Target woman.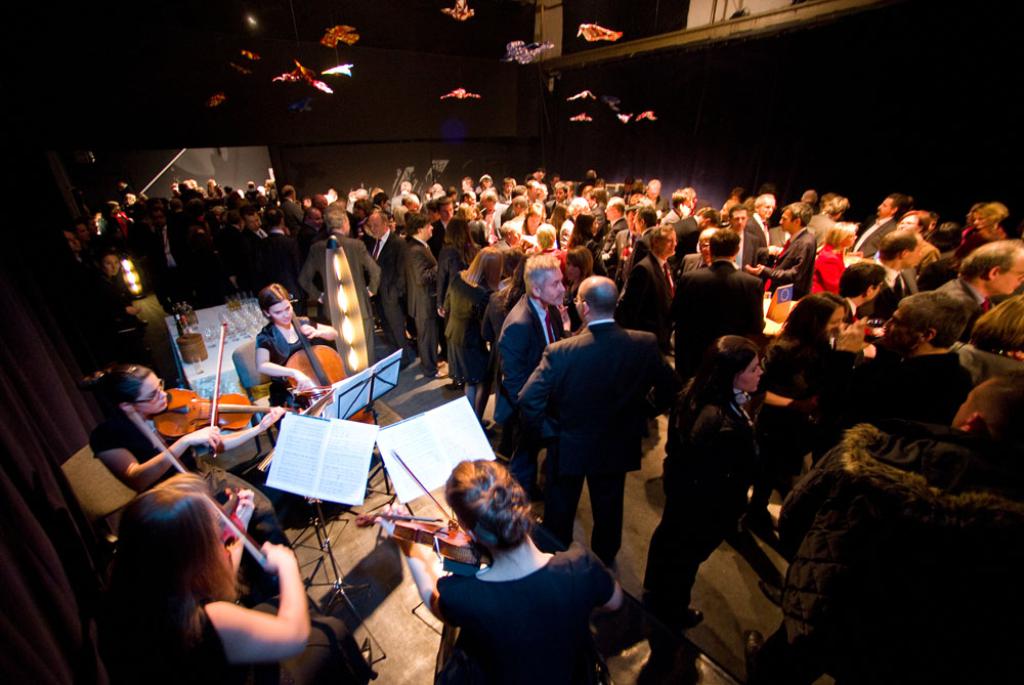
Target region: BBox(427, 210, 481, 302).
